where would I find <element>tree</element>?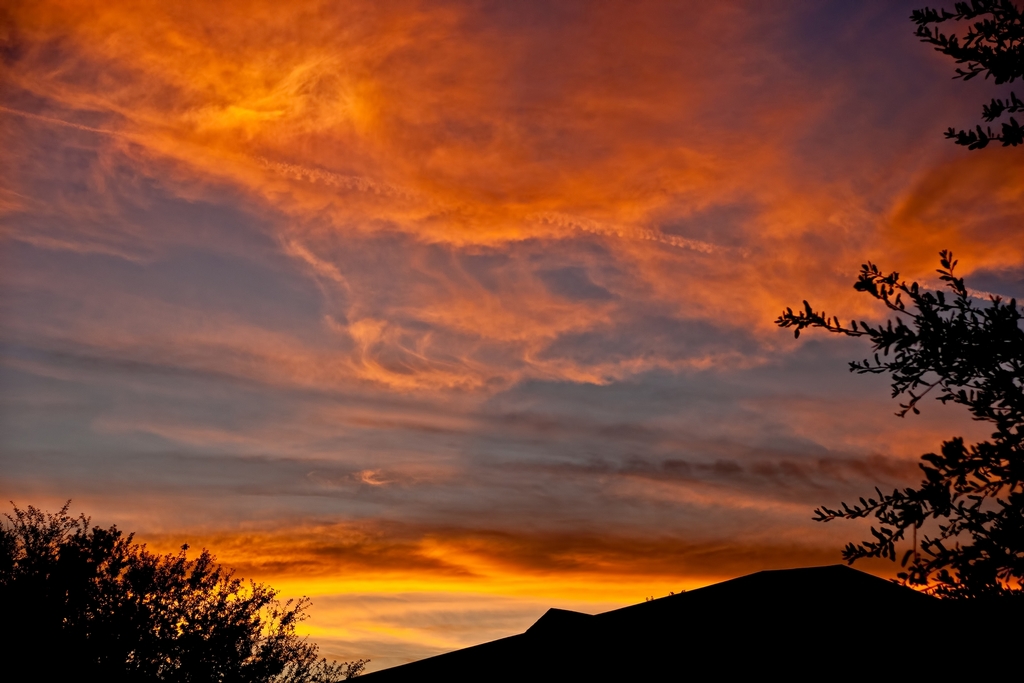
At (1,481,376,682).
